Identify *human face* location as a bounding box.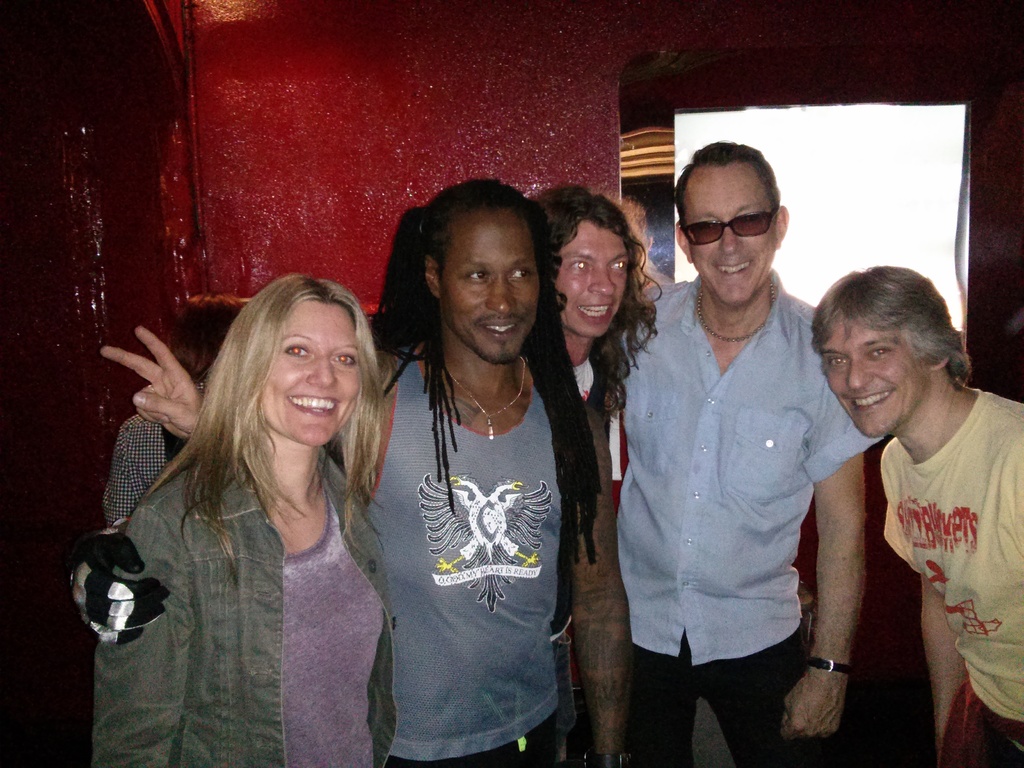
select_region(687, 170, 774, 304).
